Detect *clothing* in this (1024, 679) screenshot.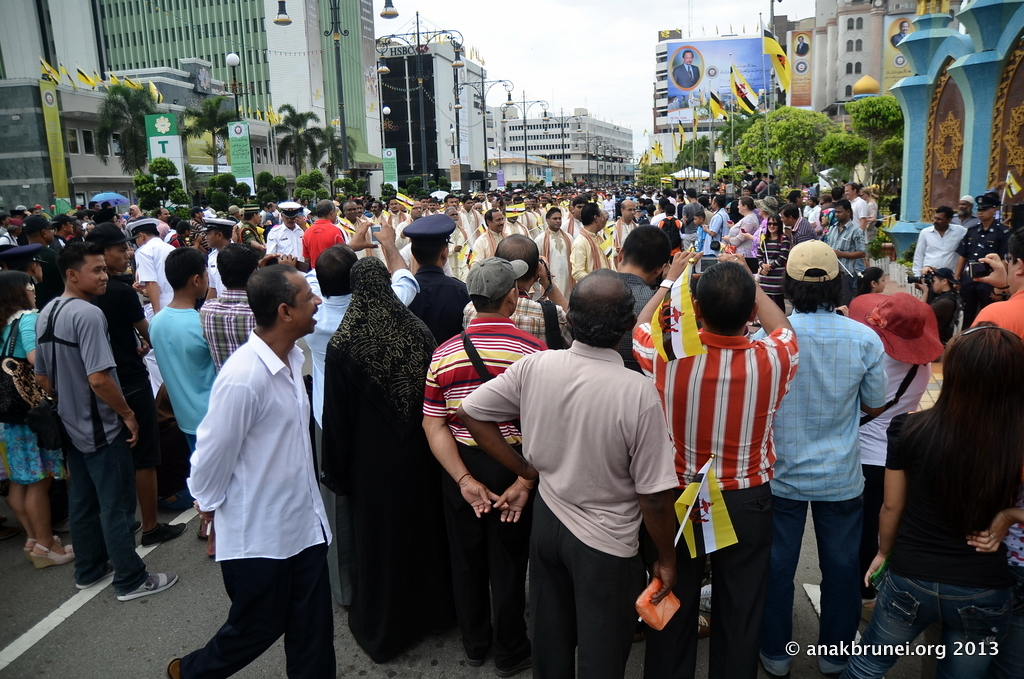
Detection: 419 270 464 358.
